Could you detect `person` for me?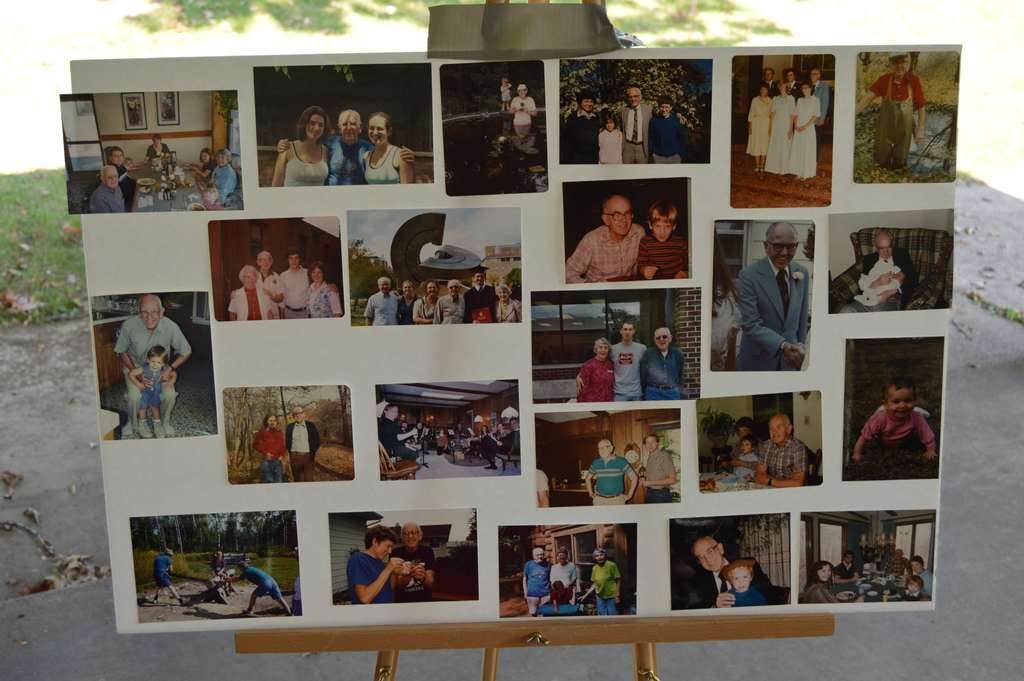
Detection result: {"left": 100, "top": 138, "right": 133, "bottom": 201}.
